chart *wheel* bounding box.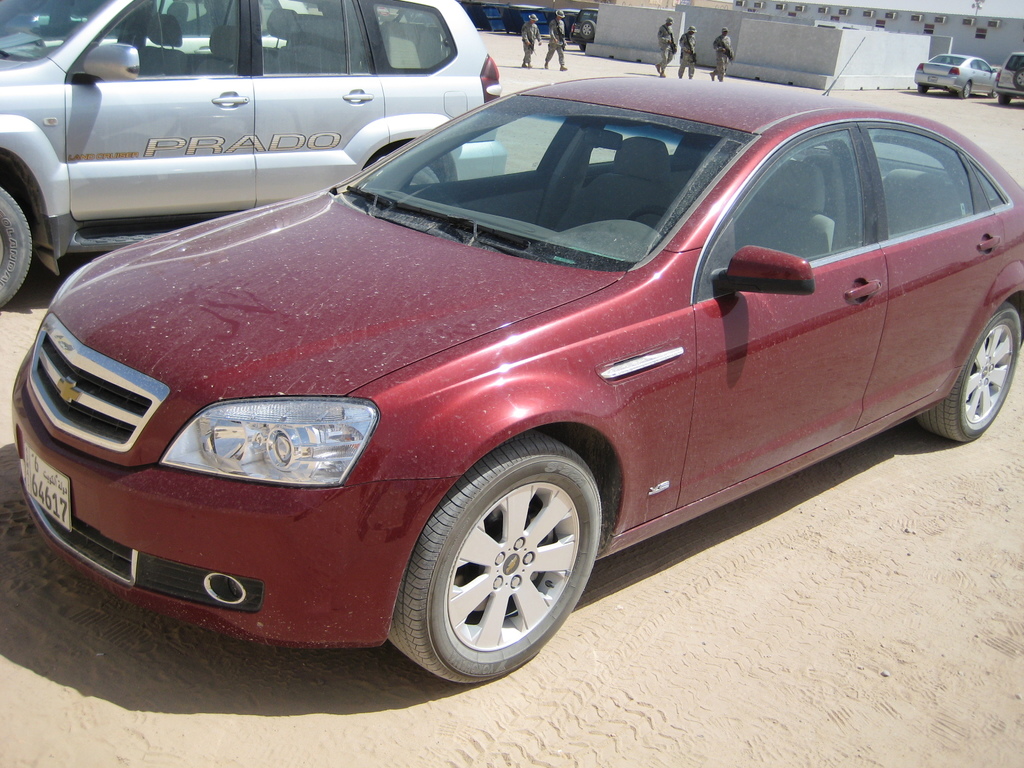
Charted: bbox(1000, 94, 1011, 106).
